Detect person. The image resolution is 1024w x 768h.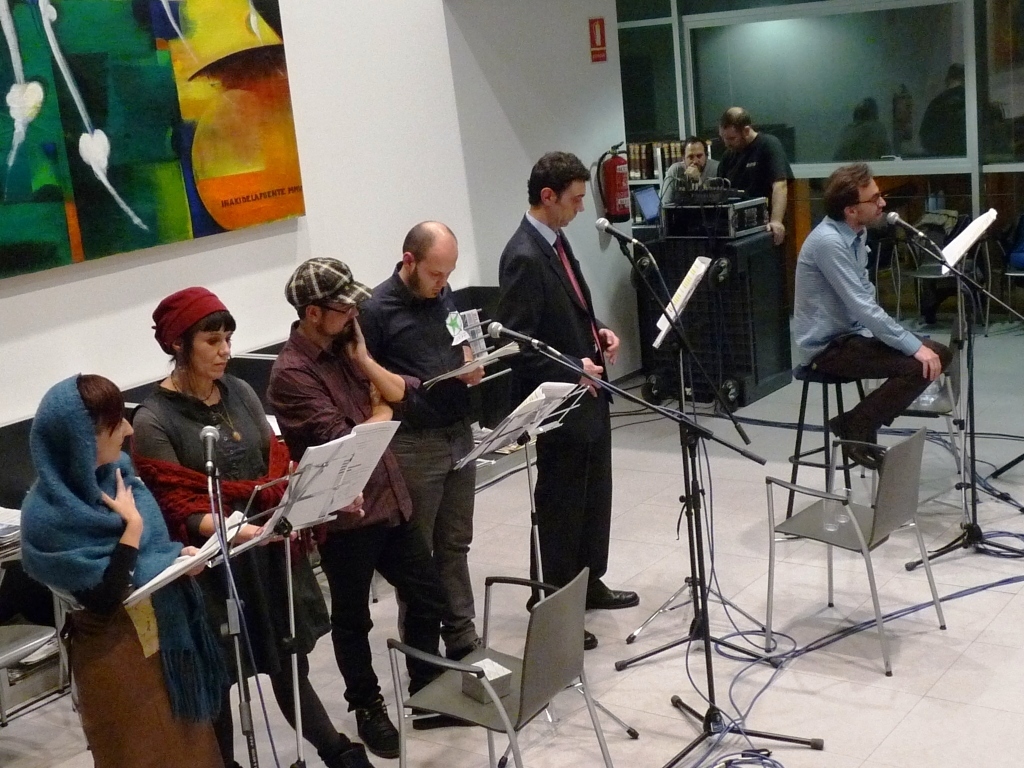
711,103,800,297.
